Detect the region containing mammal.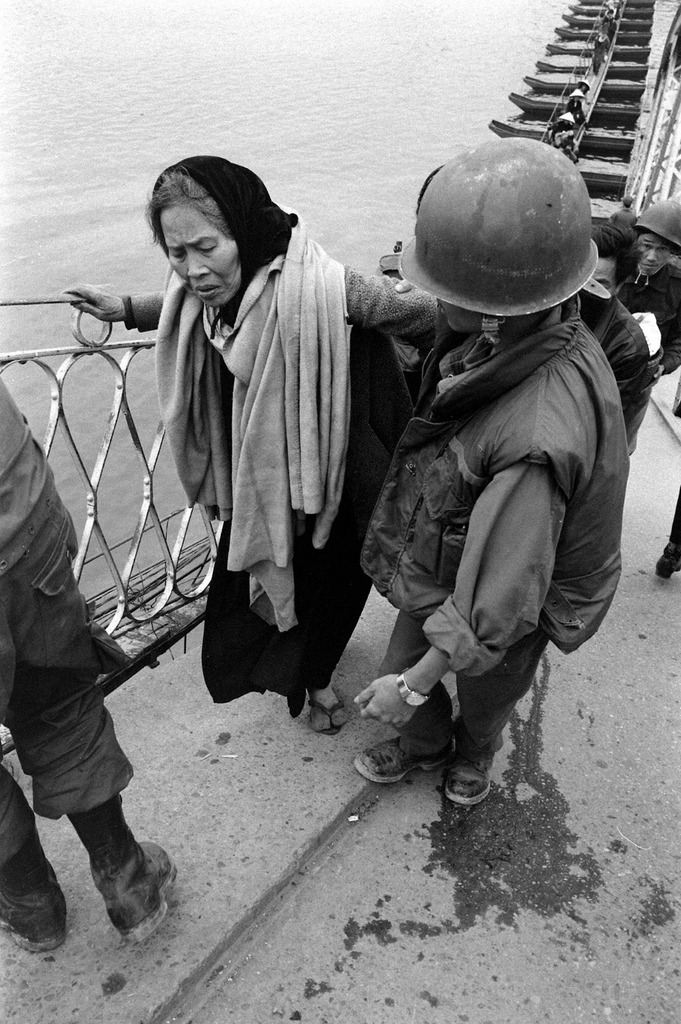
l=45, t=152, r=413, b=773.
